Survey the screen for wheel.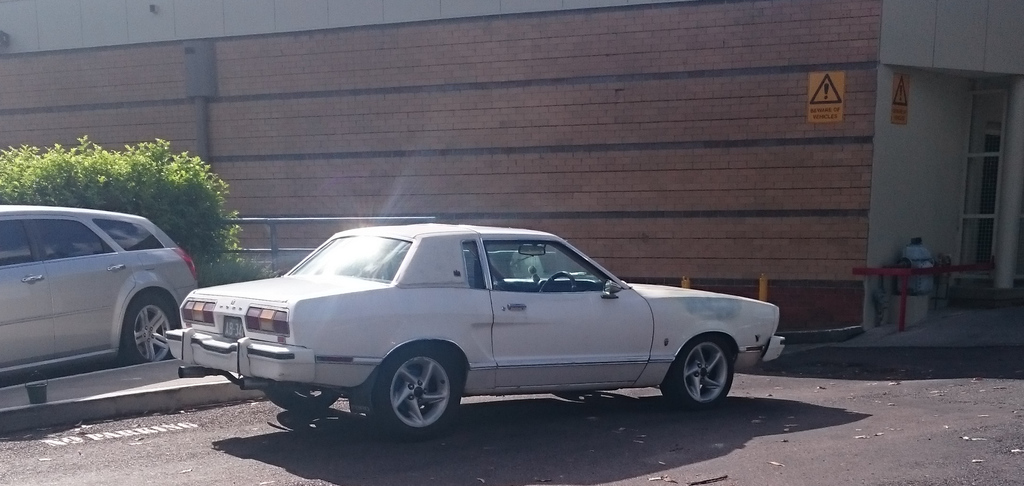
Survey found: detection(120, 292, 177, 368).
